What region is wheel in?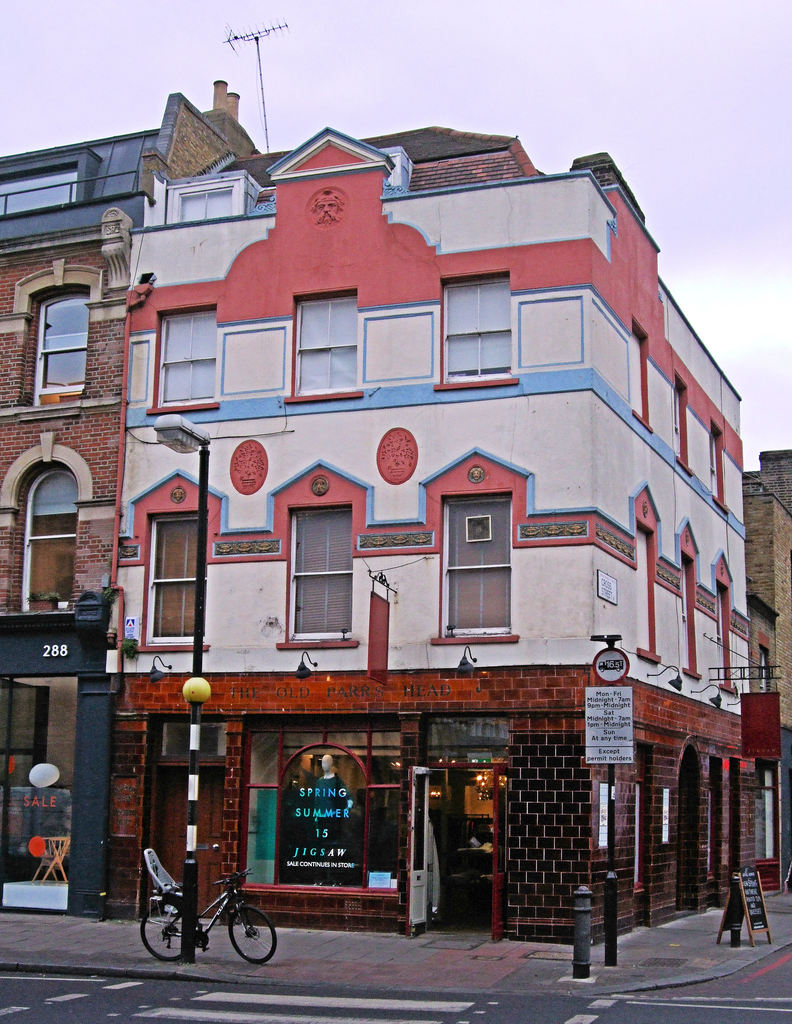
region(138, 893, 183, 963).
